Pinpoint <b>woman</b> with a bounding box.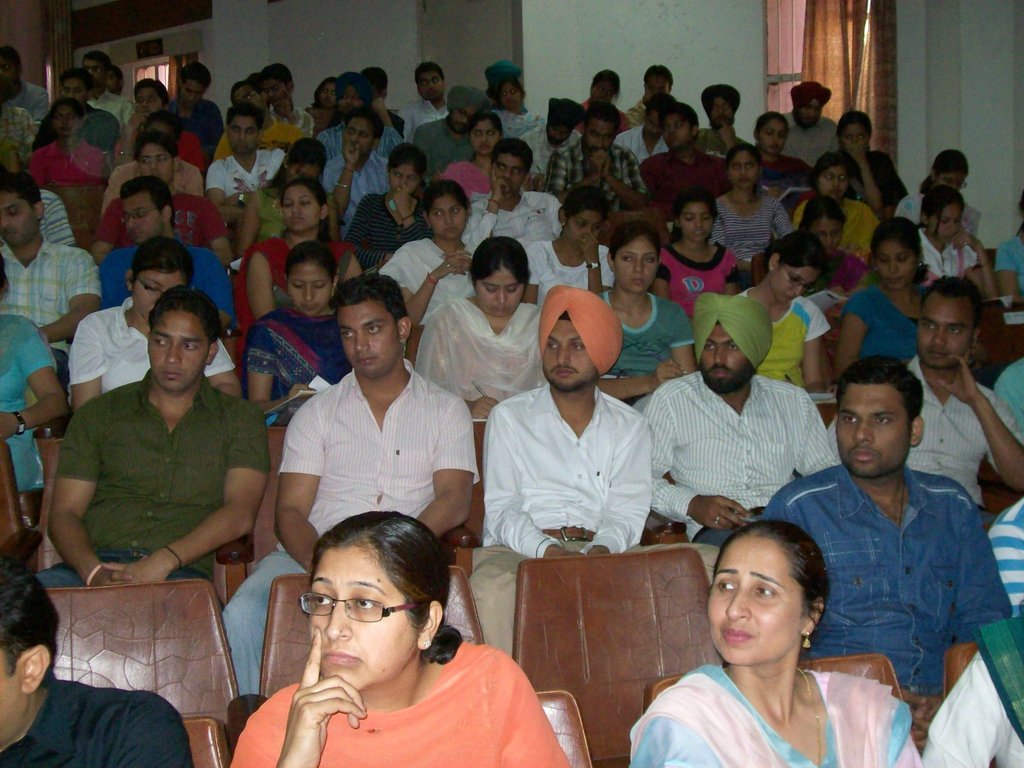
x1=733, y1=111, x2=809, y2=208.
